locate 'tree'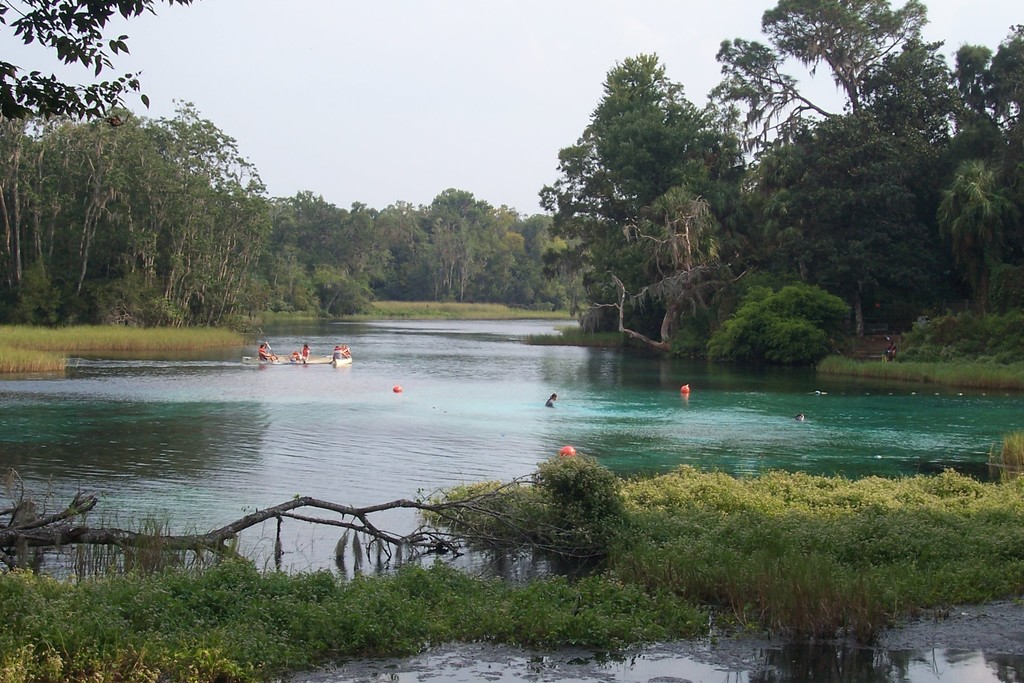
388/179/541/302
